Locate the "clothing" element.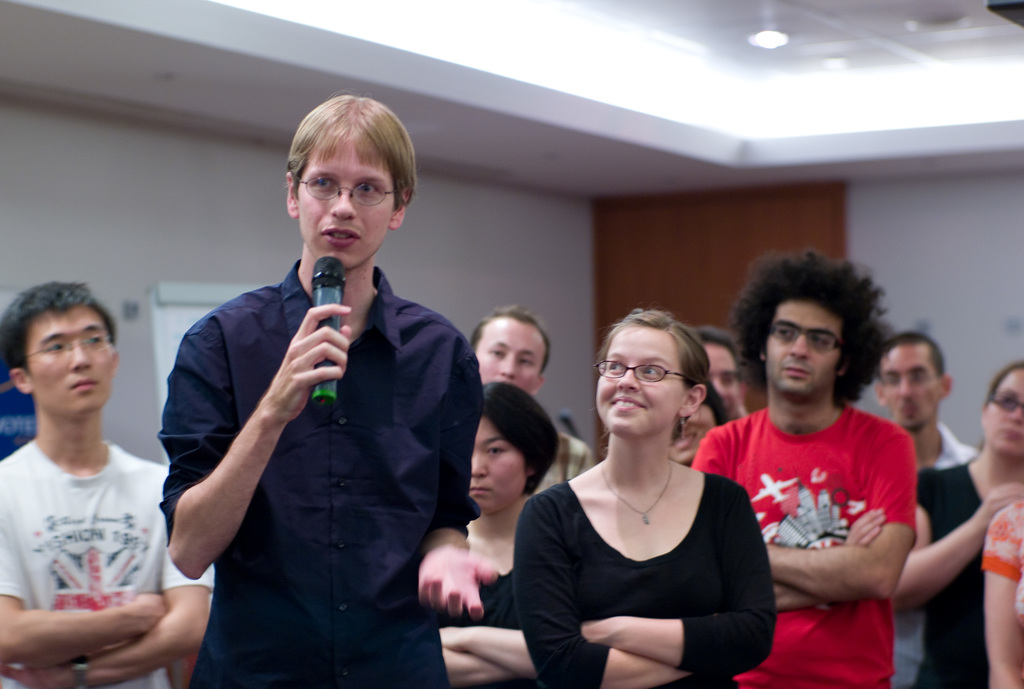
Element bbox: bbox=[156, 252, 486, 688].
